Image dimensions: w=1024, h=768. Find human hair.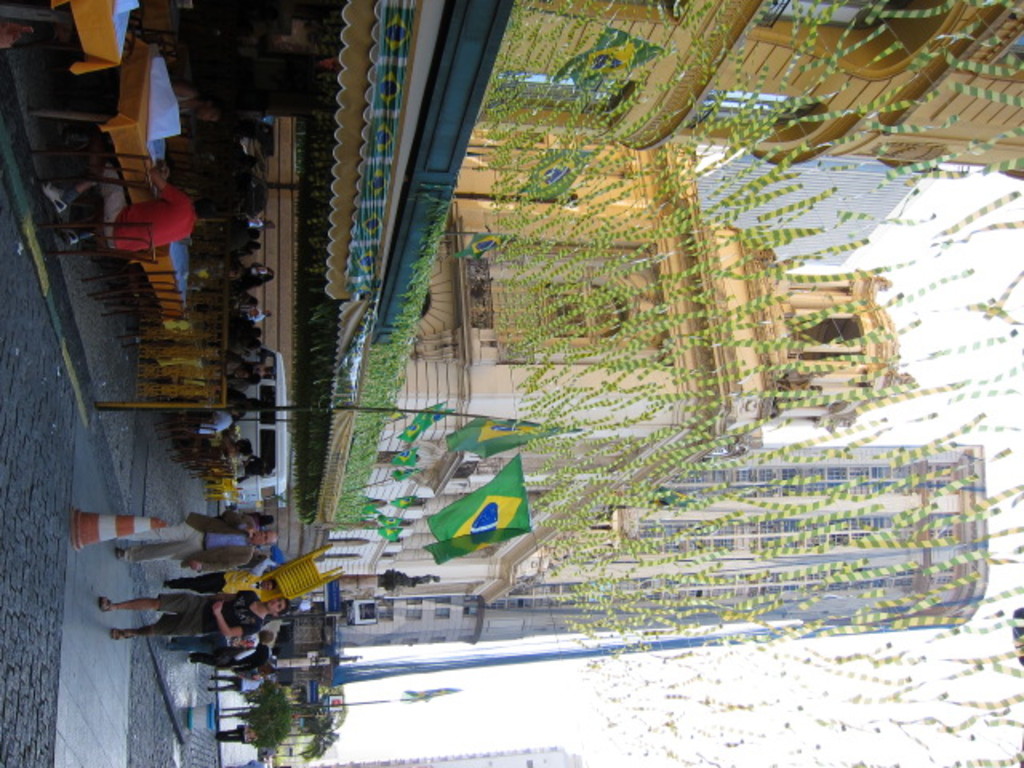
(left=280, top=597, right=291, bottom=616).
